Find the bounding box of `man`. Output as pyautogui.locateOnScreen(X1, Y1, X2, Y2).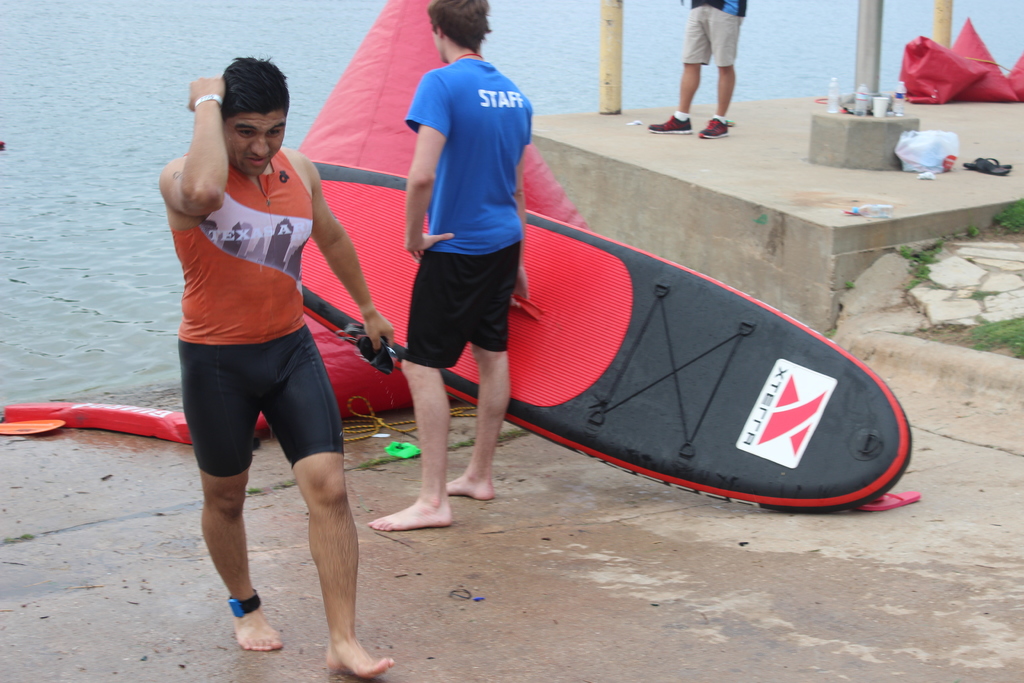
pyautogui.locateOnScreen(358, 0, 536, 538).
